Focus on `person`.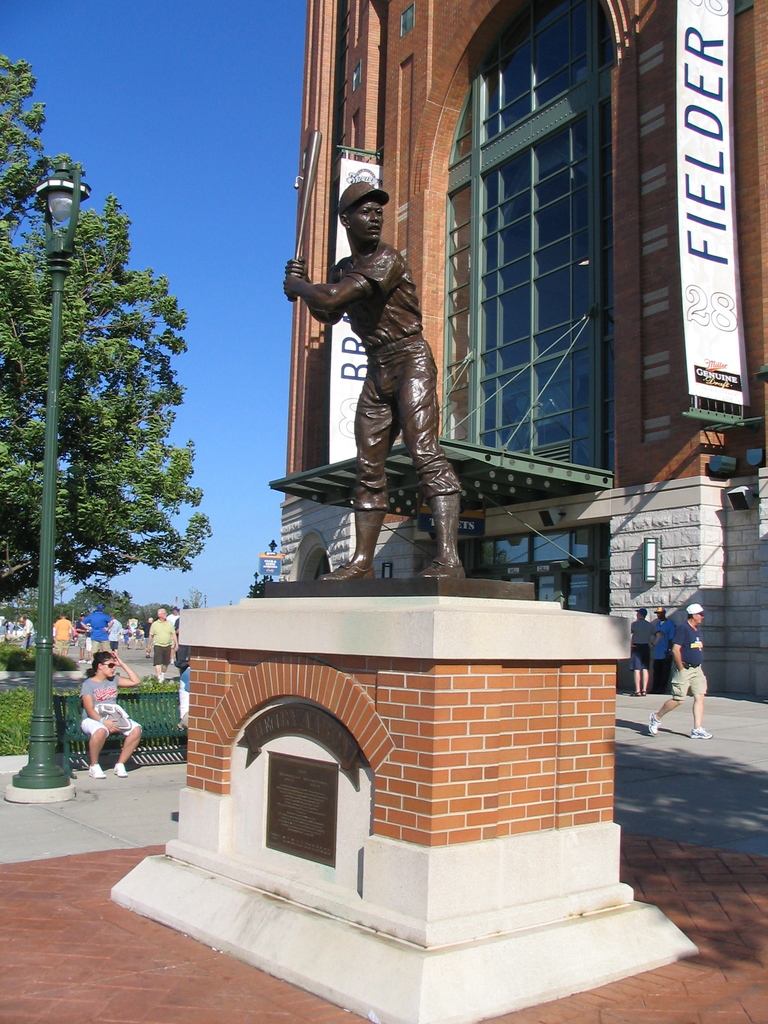
Focused at 632, 602, 665, 702.
